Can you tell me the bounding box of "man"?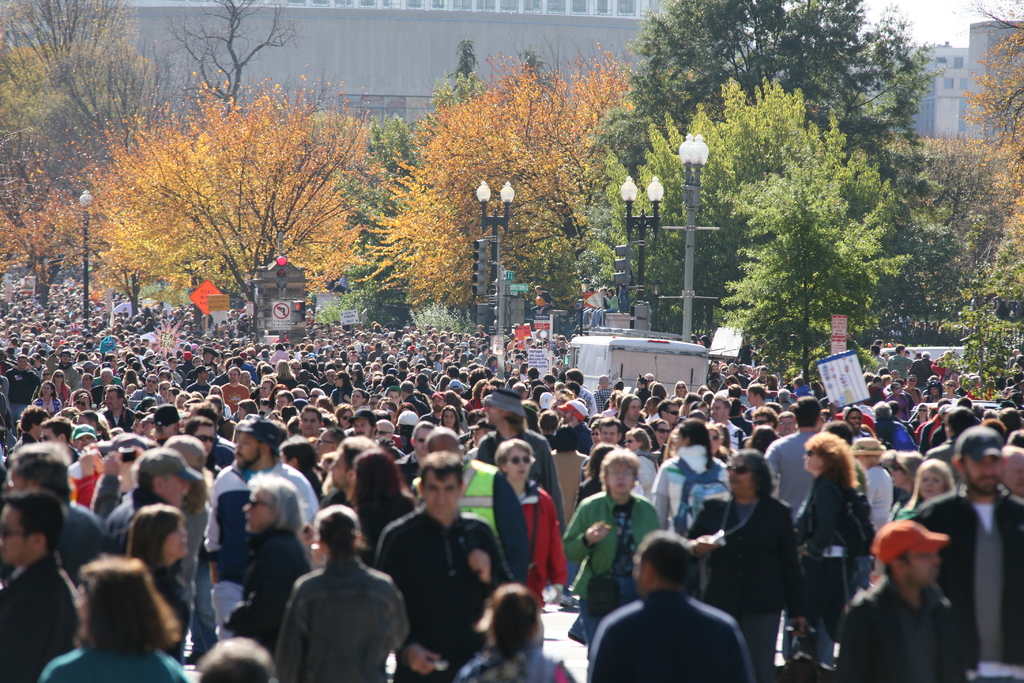
select_region(564, 368, 596, 418).
